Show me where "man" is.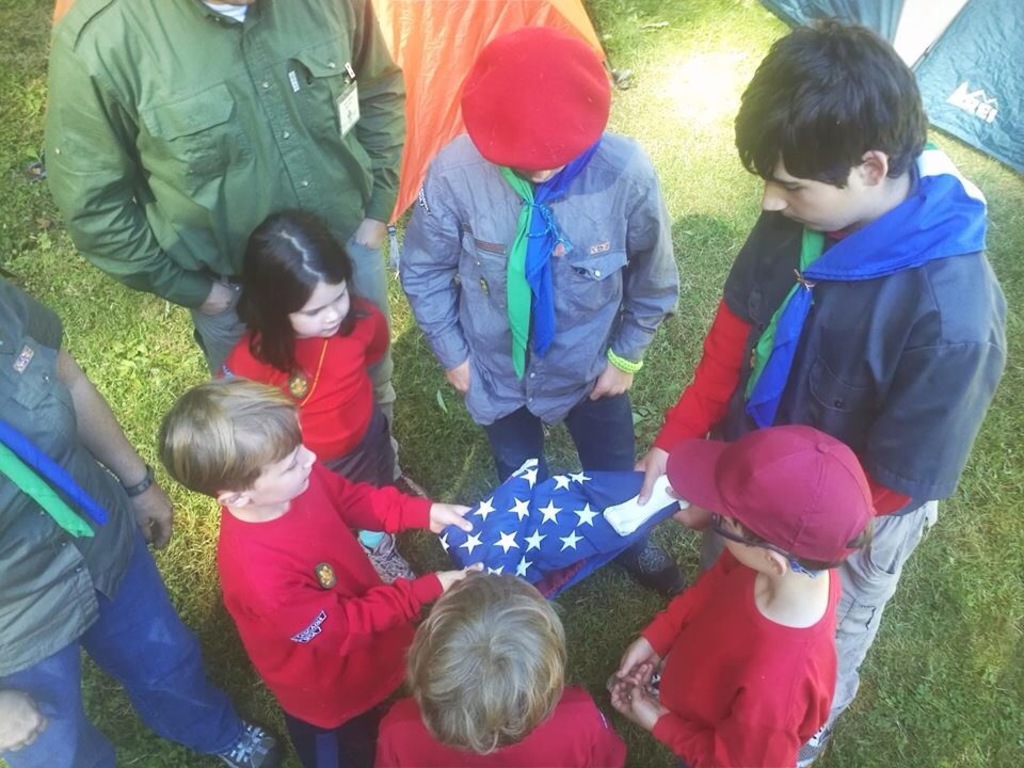
"man" is at [633, 25, 1009, 767].
